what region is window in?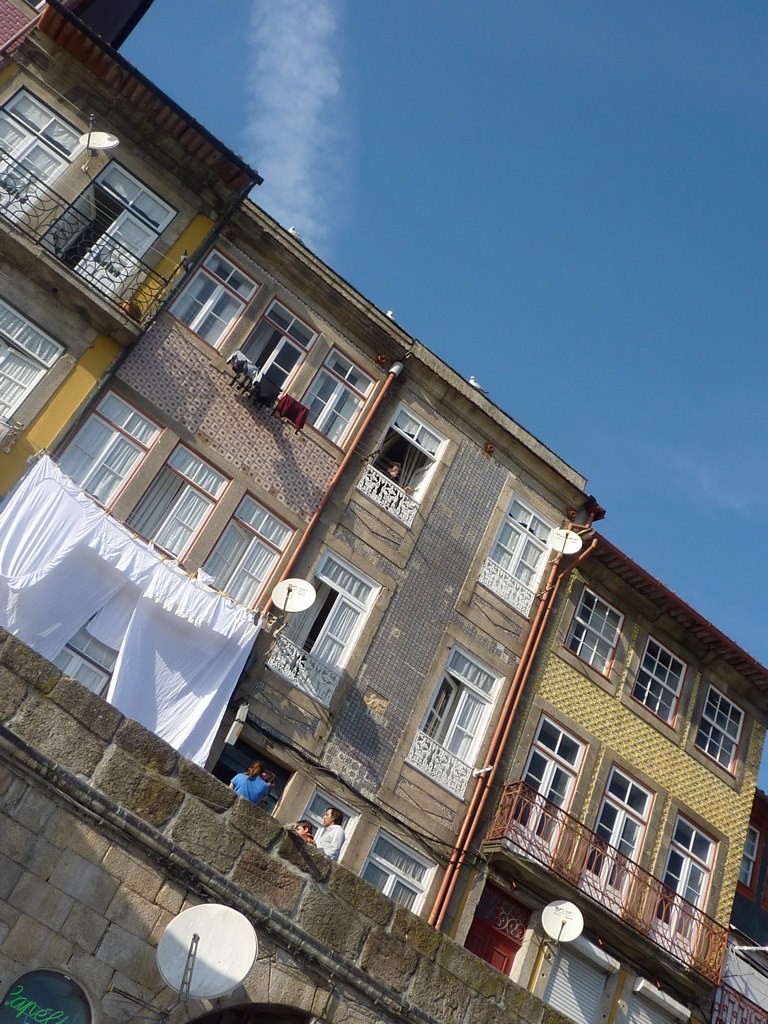
<region>479, 496, 557, 615</region>.
